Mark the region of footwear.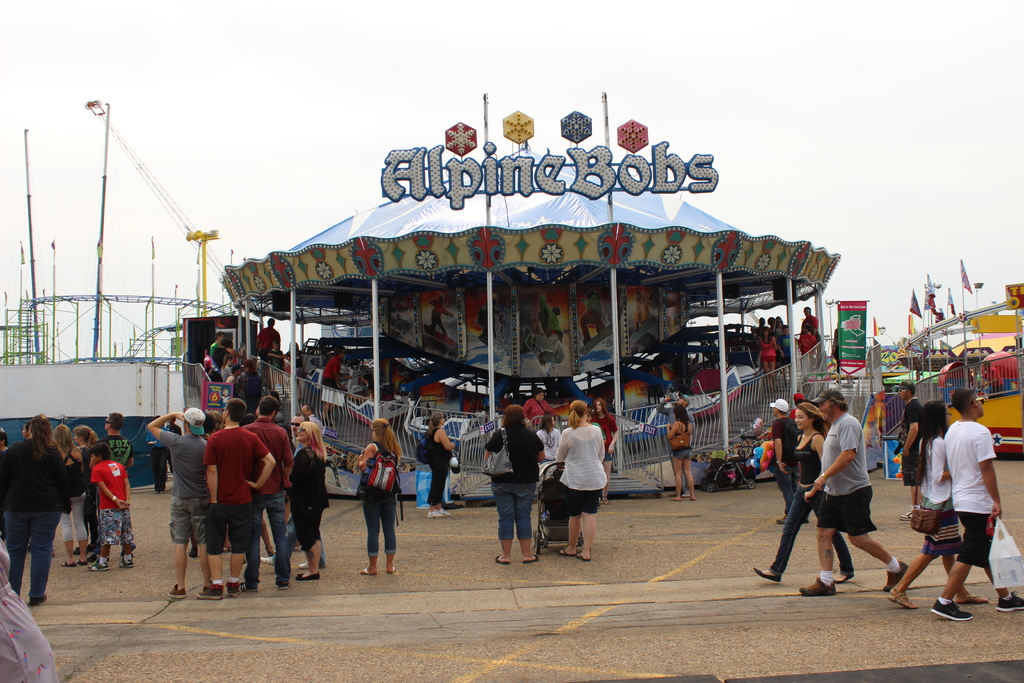
Region: rect(885, 591, 927, 618).
